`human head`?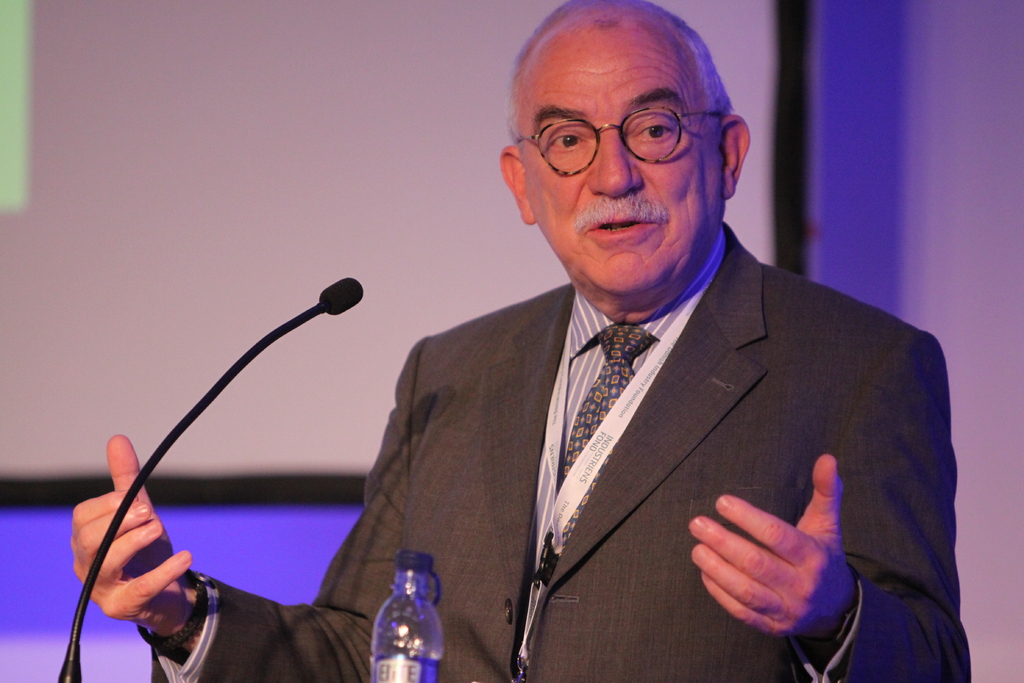
rect(508, 0, 756, 267)
